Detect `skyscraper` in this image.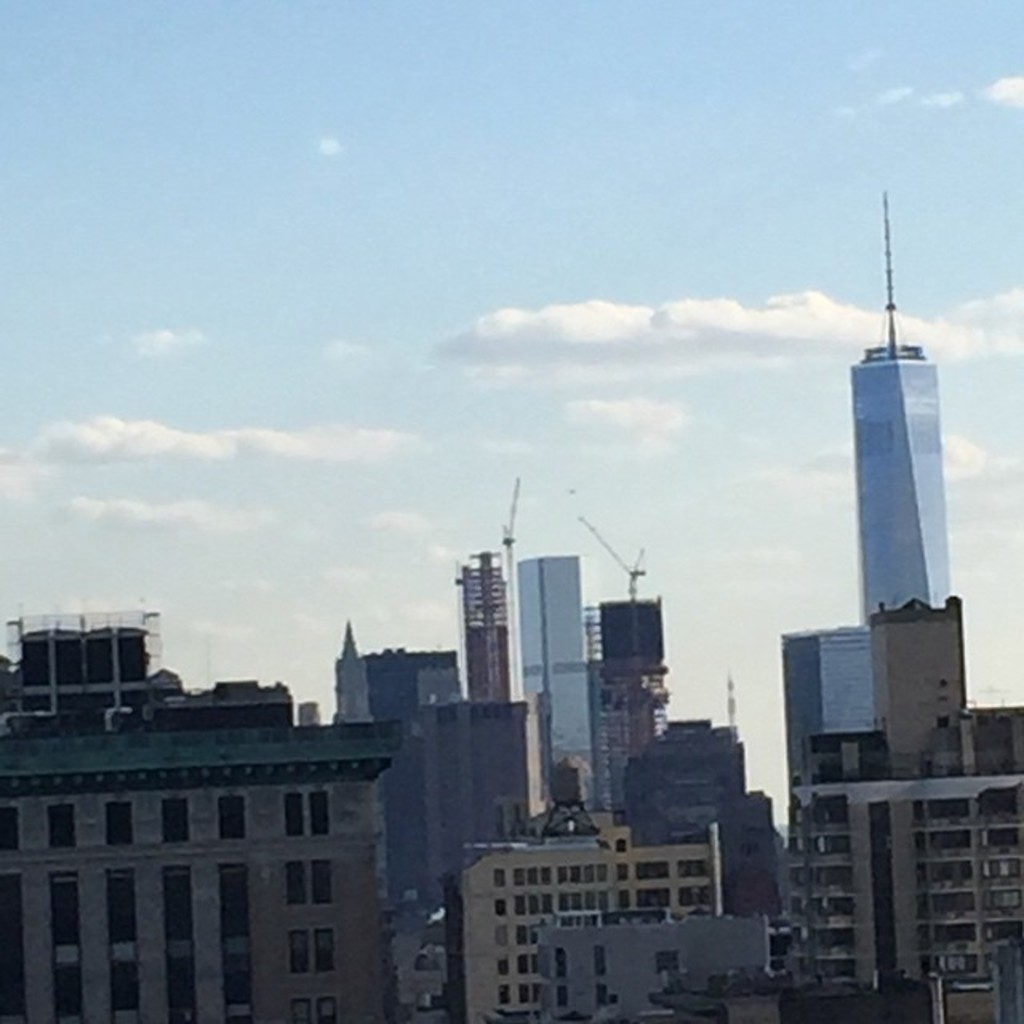
Detection: 853,333,984,634.
